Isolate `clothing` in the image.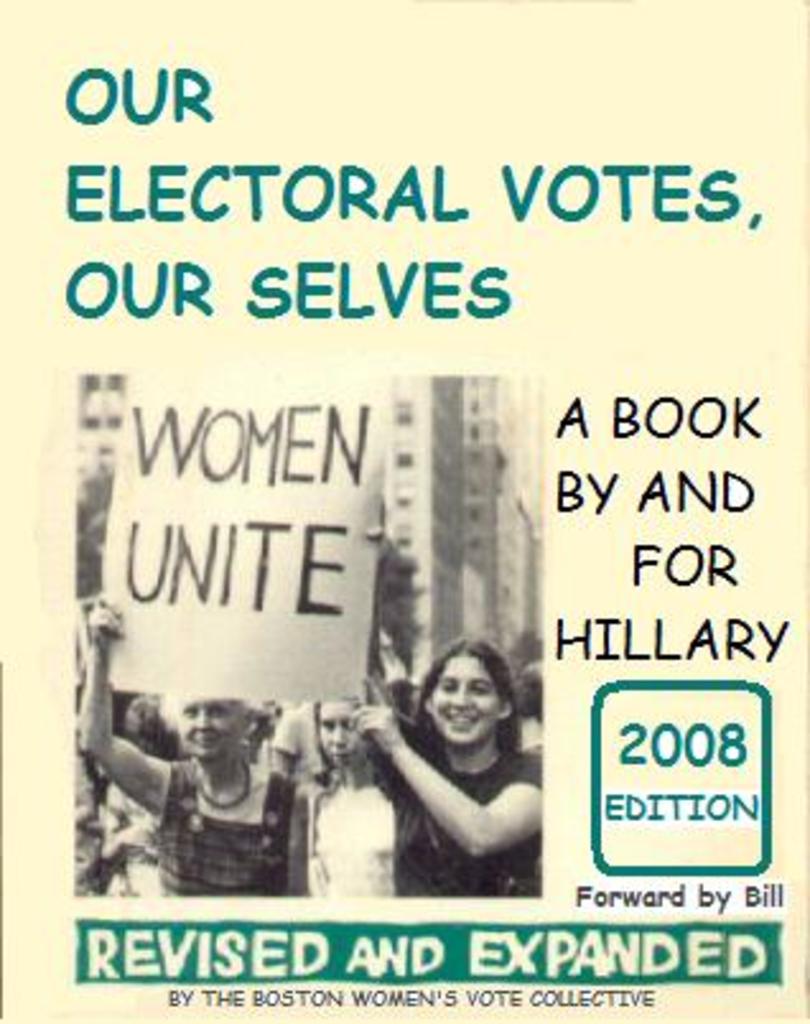
Isolated region: bbox=[163, 759, 303, 897].
